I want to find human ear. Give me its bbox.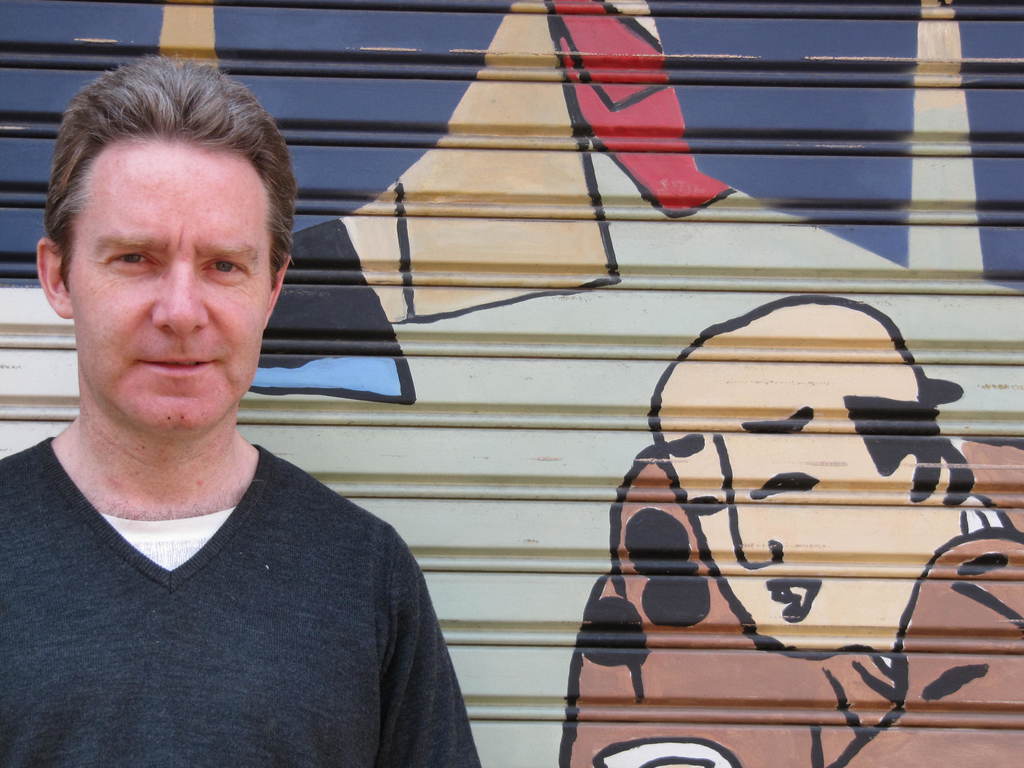
[38,237,73,319].
